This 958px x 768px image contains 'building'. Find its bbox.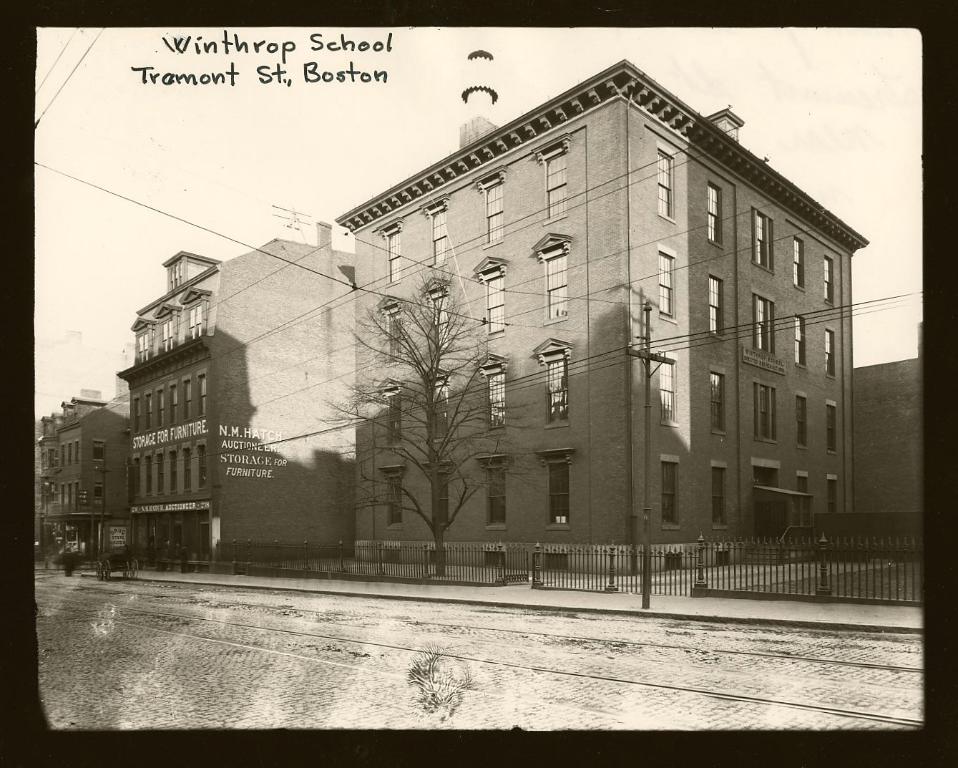
rect(334, 49, 869, 578).
